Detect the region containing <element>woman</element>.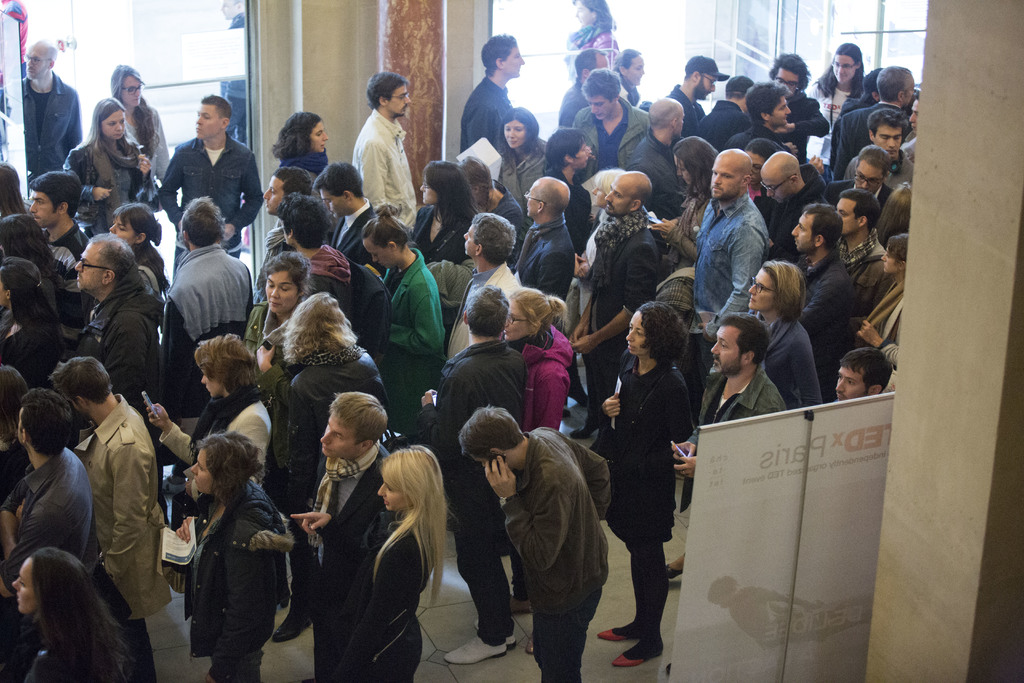
745,256,826,413.
